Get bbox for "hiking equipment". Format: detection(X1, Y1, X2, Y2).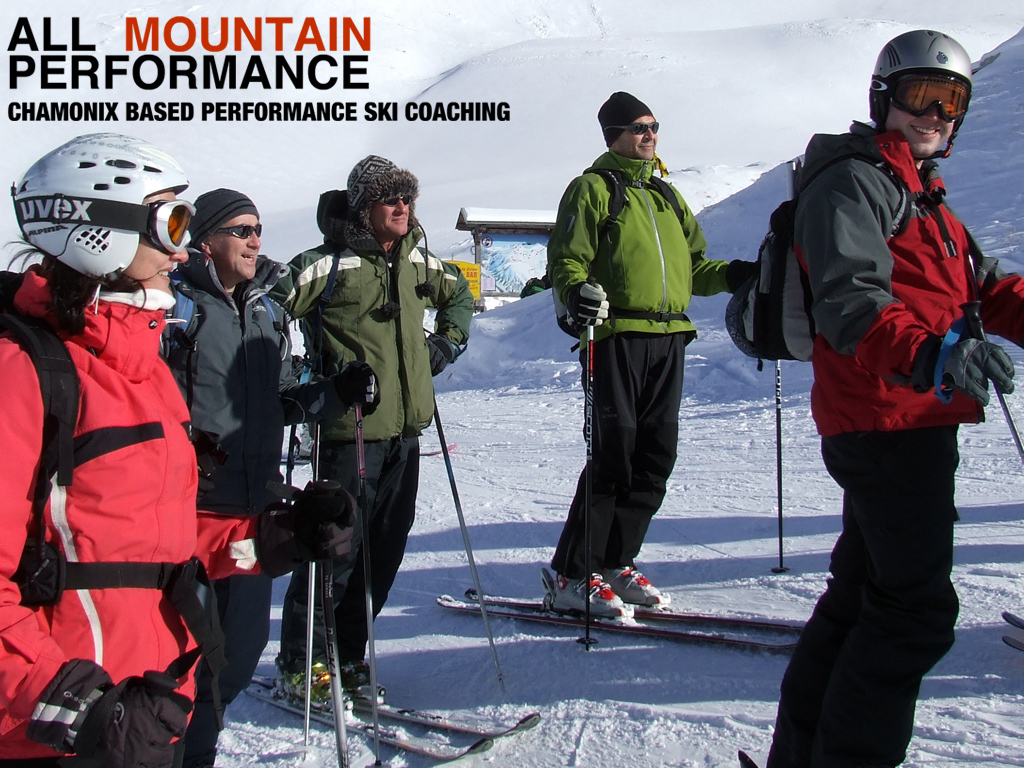
detection(866, 29, 971, 158).
